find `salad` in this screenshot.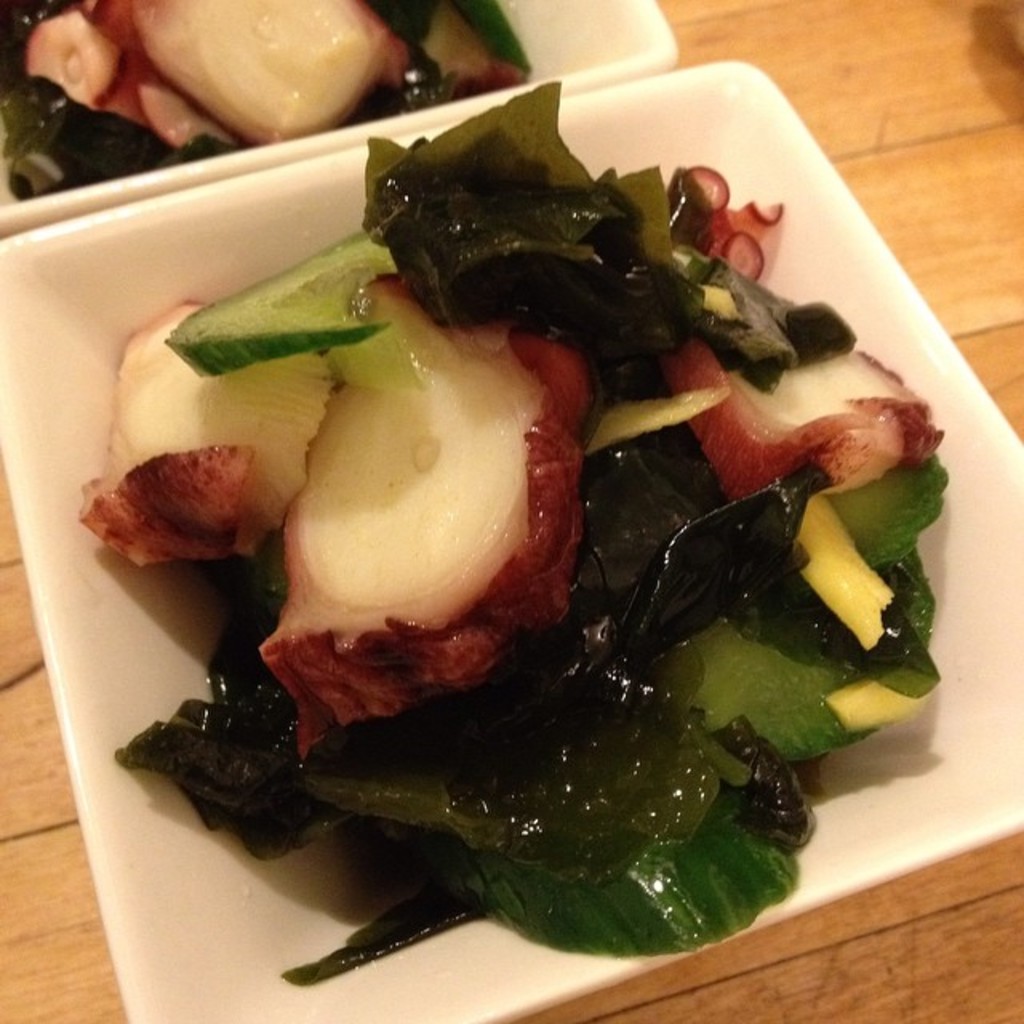
The bounding box for `salad` is bbox=(66, 69, 957, 997).
